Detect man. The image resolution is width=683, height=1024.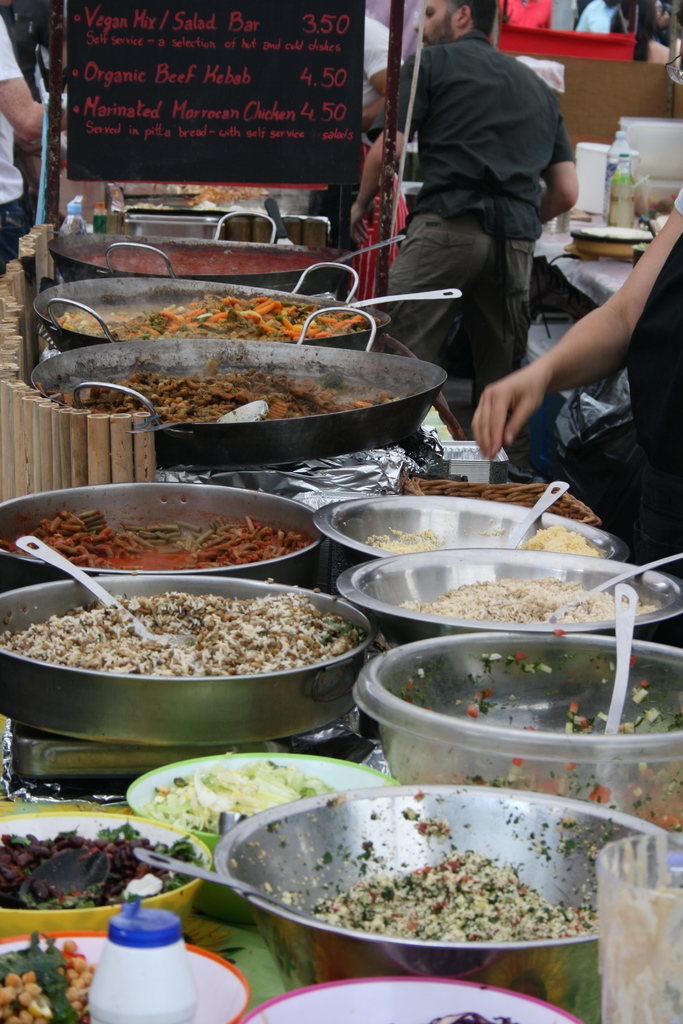
rect(470, 175, 682, 592).
